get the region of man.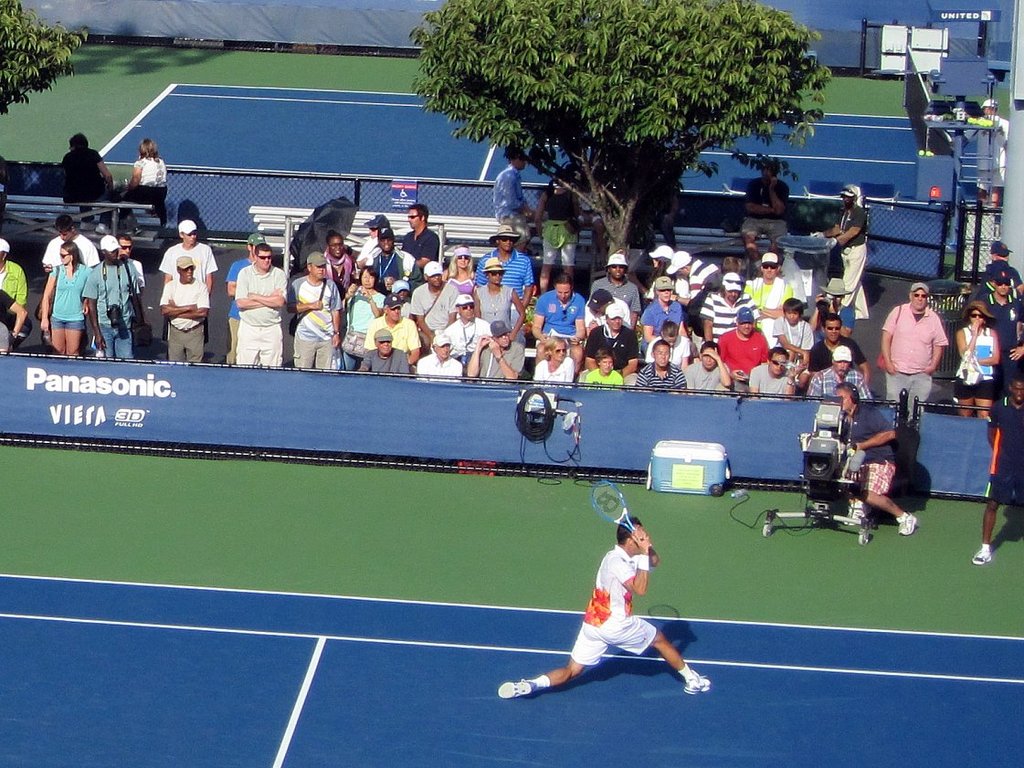
222:232:268:365.
